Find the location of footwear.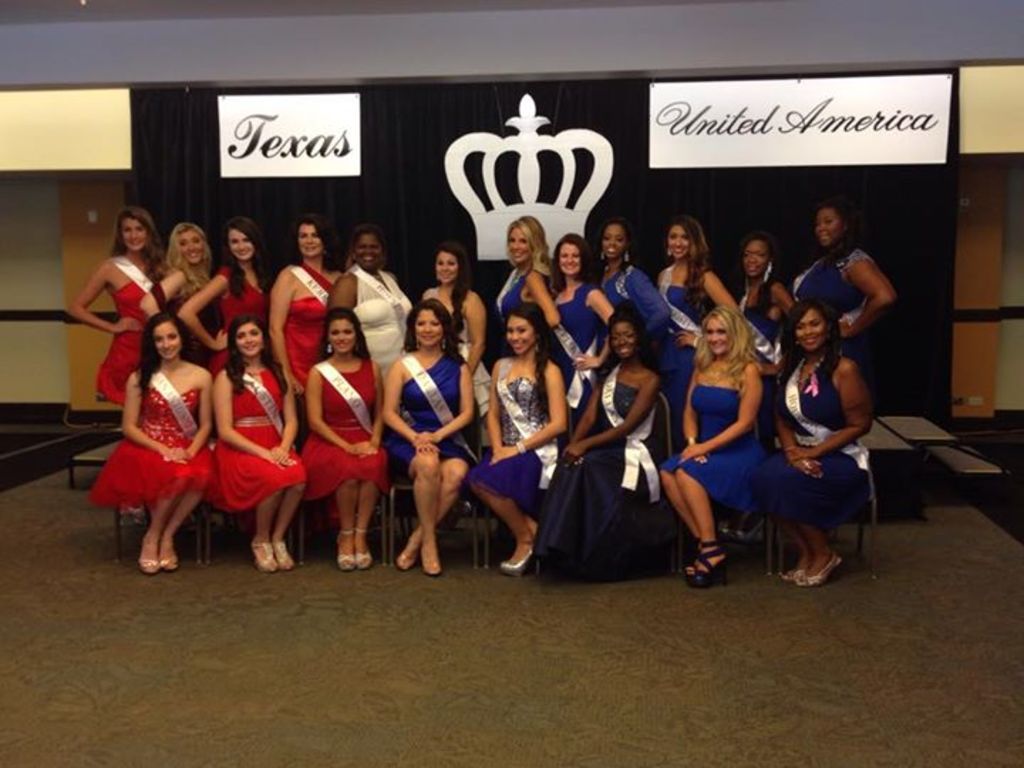
Location: select_region(273, 540, 294, 570).
